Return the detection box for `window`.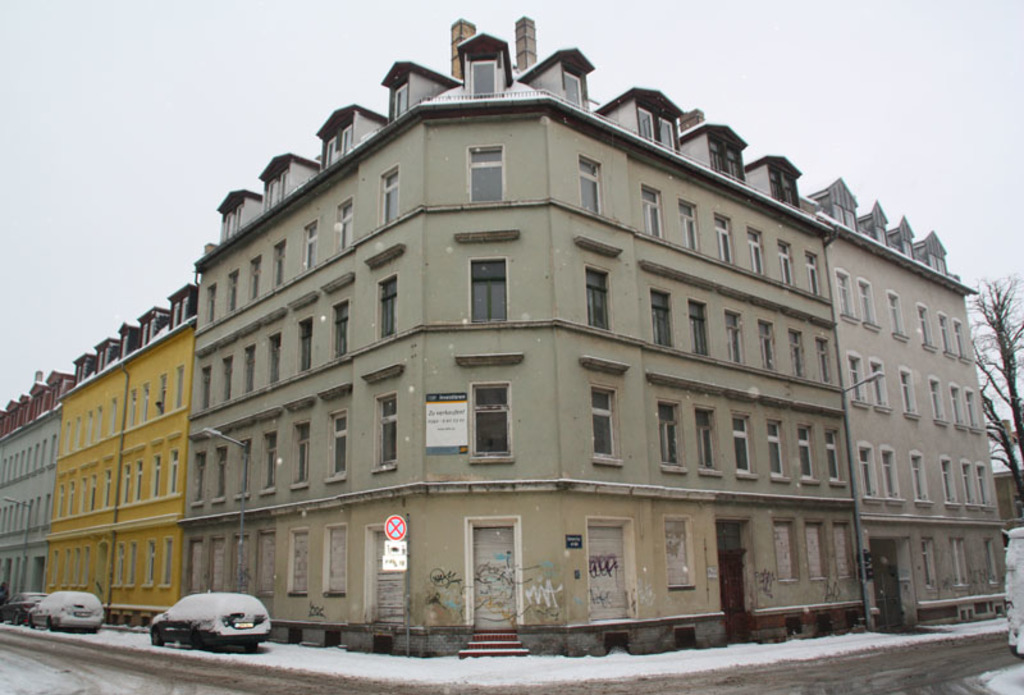
bbox(257, 536, 274, 591).
